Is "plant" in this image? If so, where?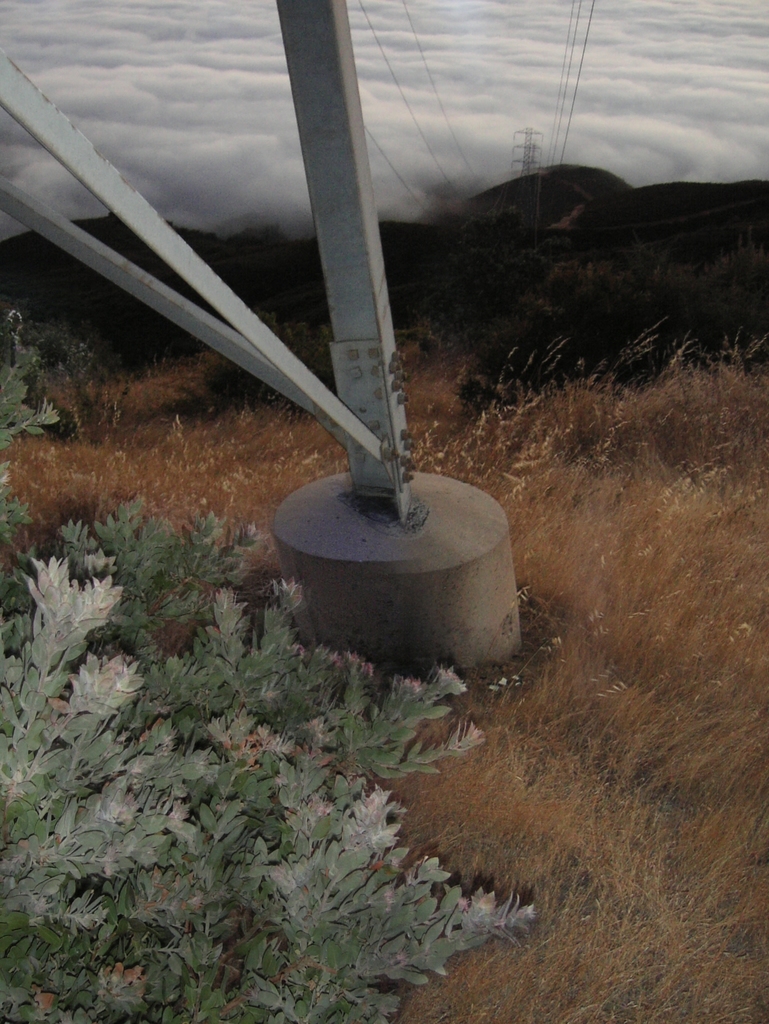
Yes, at <region>0, 308, 108, 520</region>.
